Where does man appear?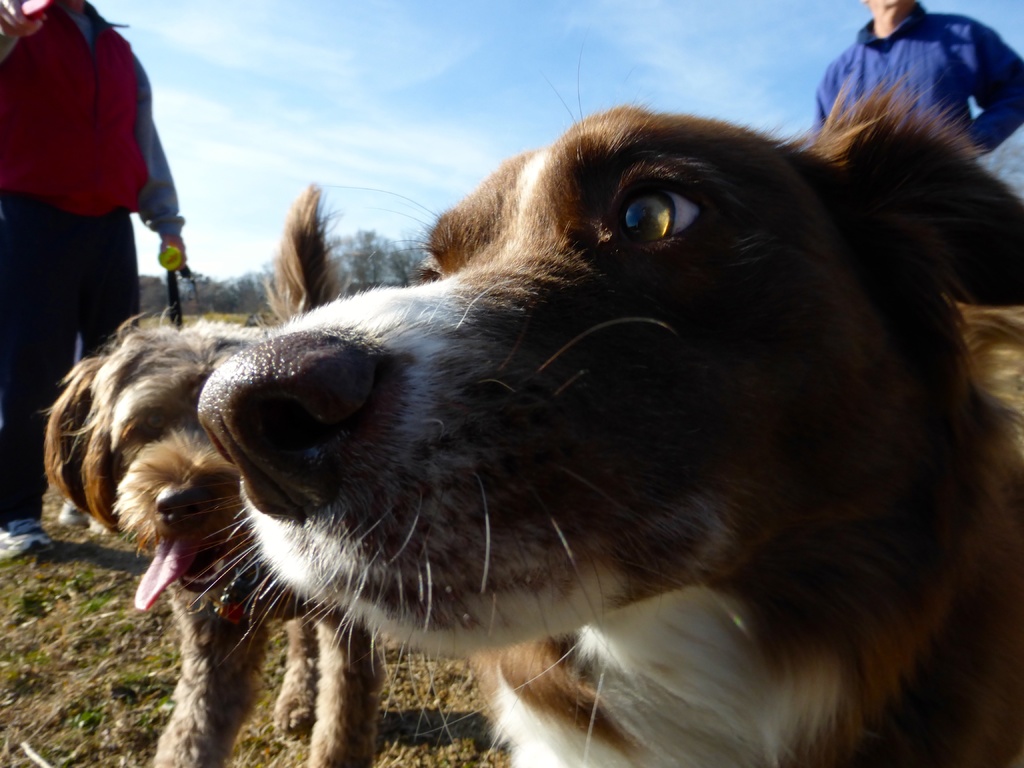
Appears at box(771, 10, 1023, 122).
